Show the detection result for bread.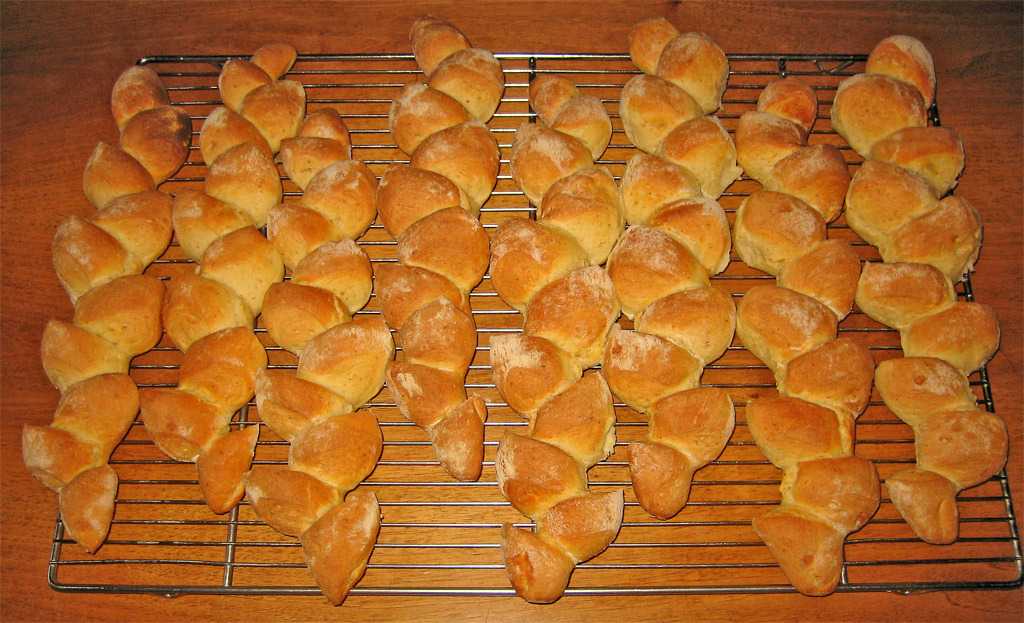
l=163, t=40, r=305, b=513.
